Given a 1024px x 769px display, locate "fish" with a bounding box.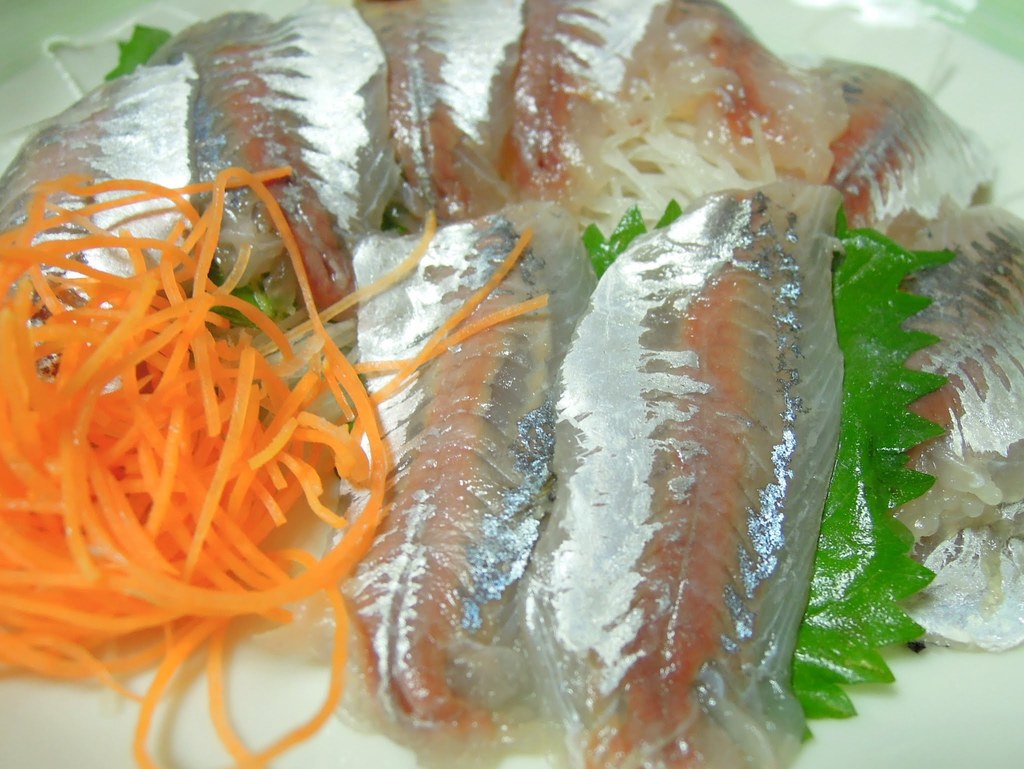
Located: Rect(820, 58, 1001, 256).
